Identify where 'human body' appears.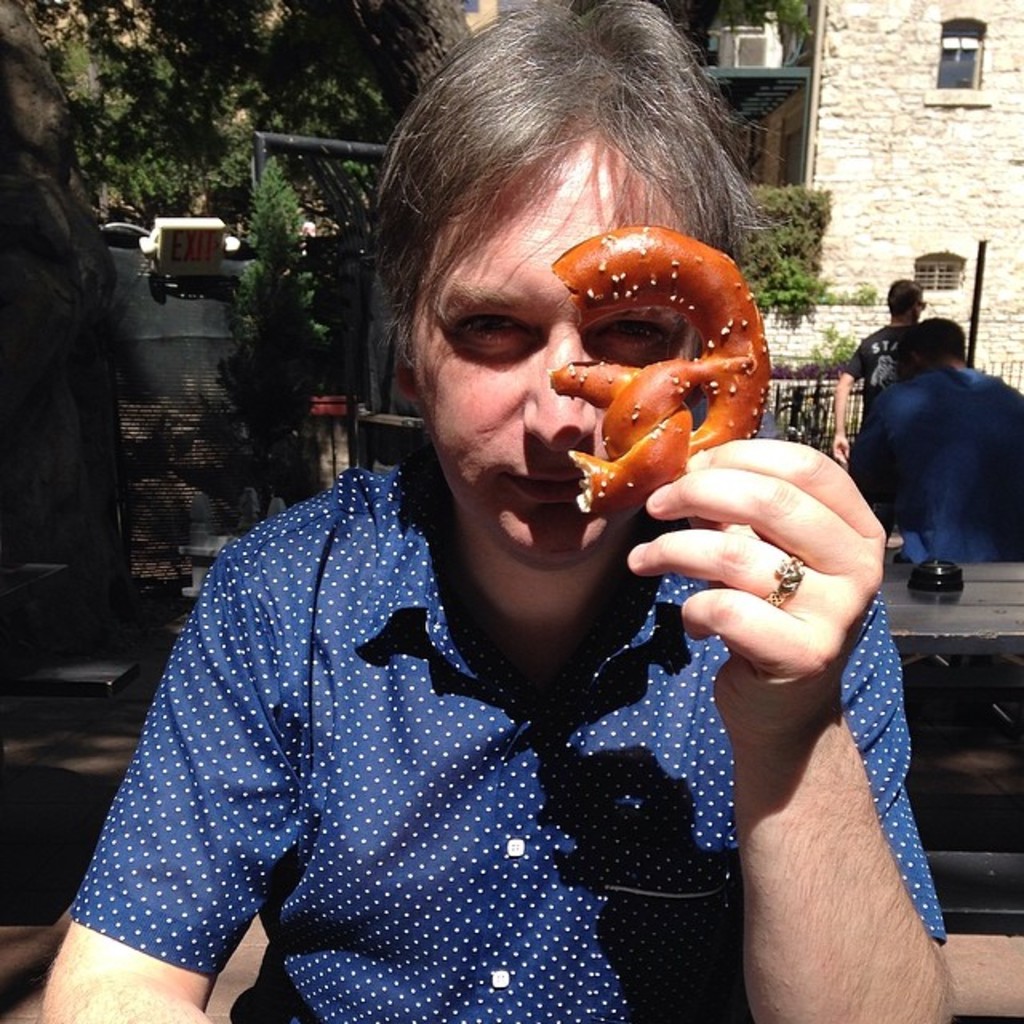
Appears at (left=851, top=312, right=1022, bottom=571).
